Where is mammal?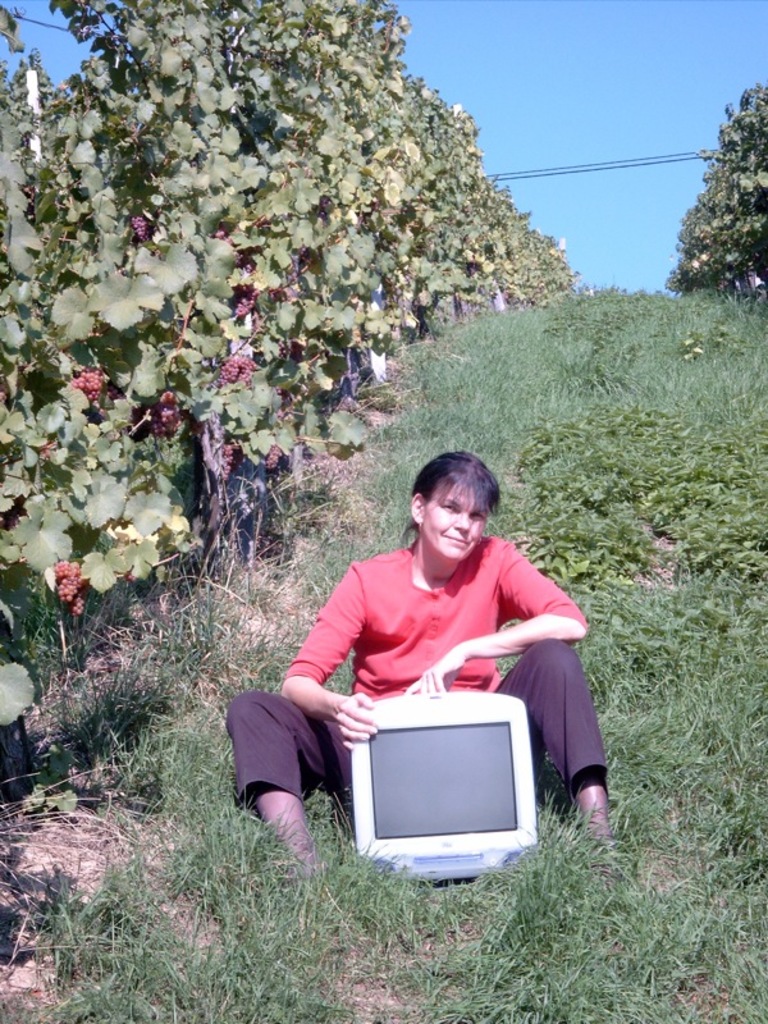
247, 480, 598, 824.
